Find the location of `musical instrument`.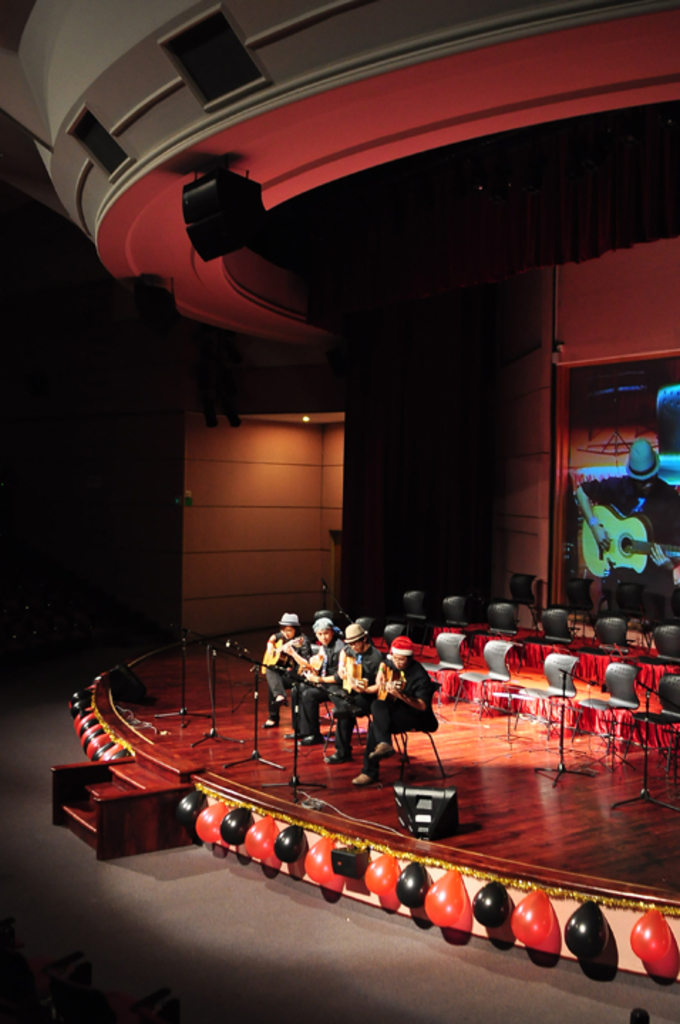
Location: 336 654 371 697.
